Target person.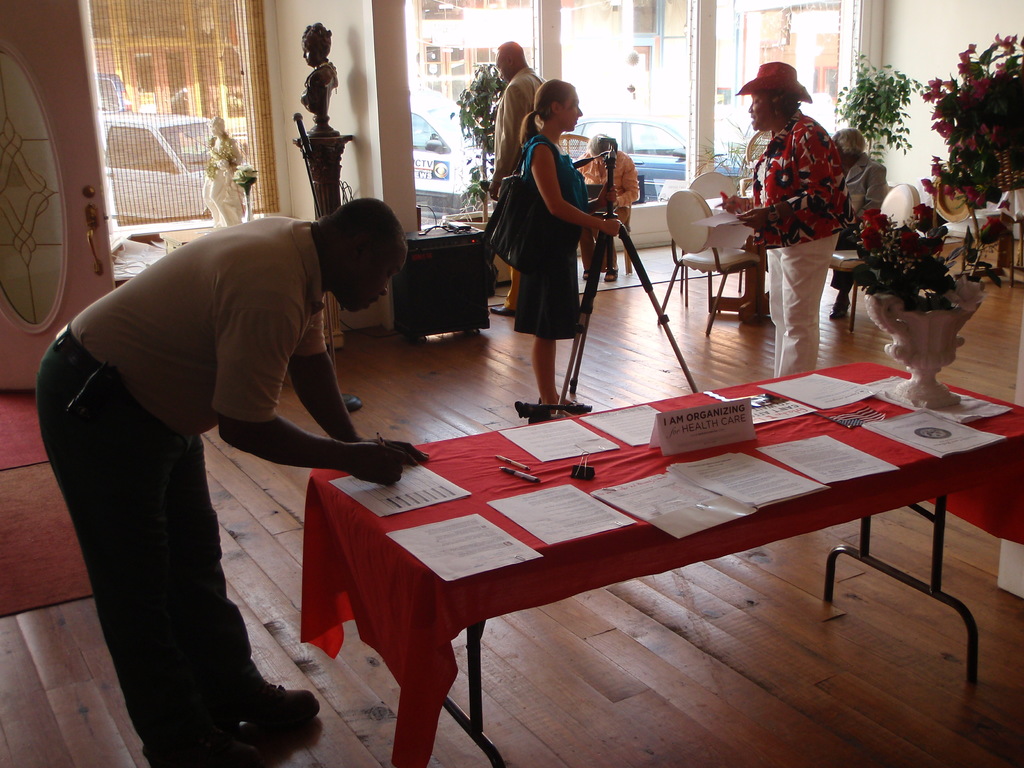
Target region: region(835, 120, 893, 239).
